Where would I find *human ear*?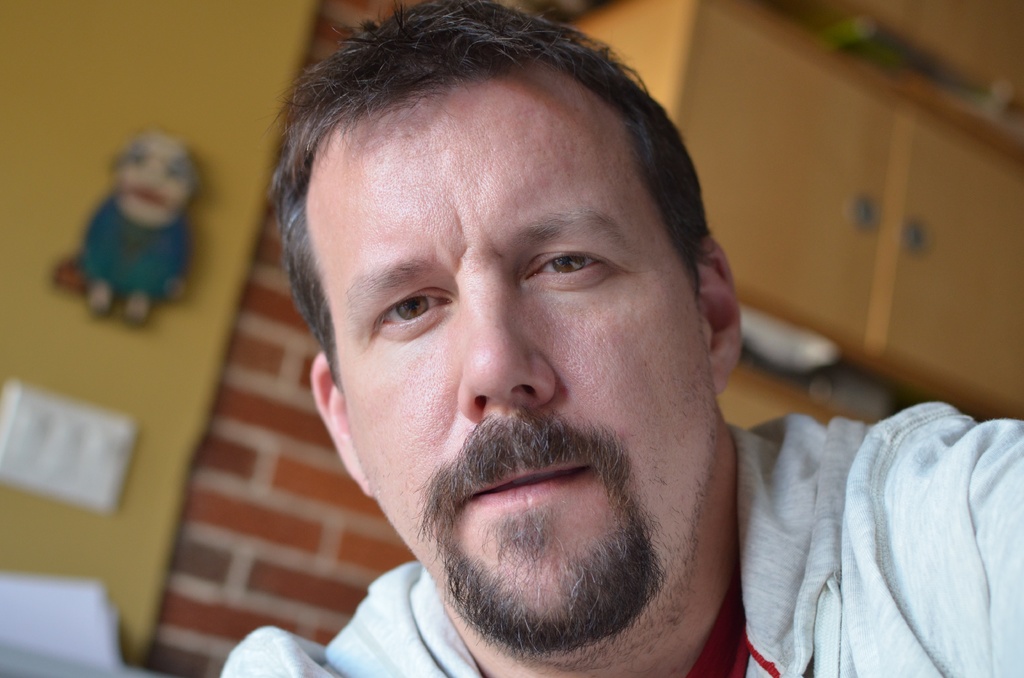
At Rect(703, 231, 745, 391).
